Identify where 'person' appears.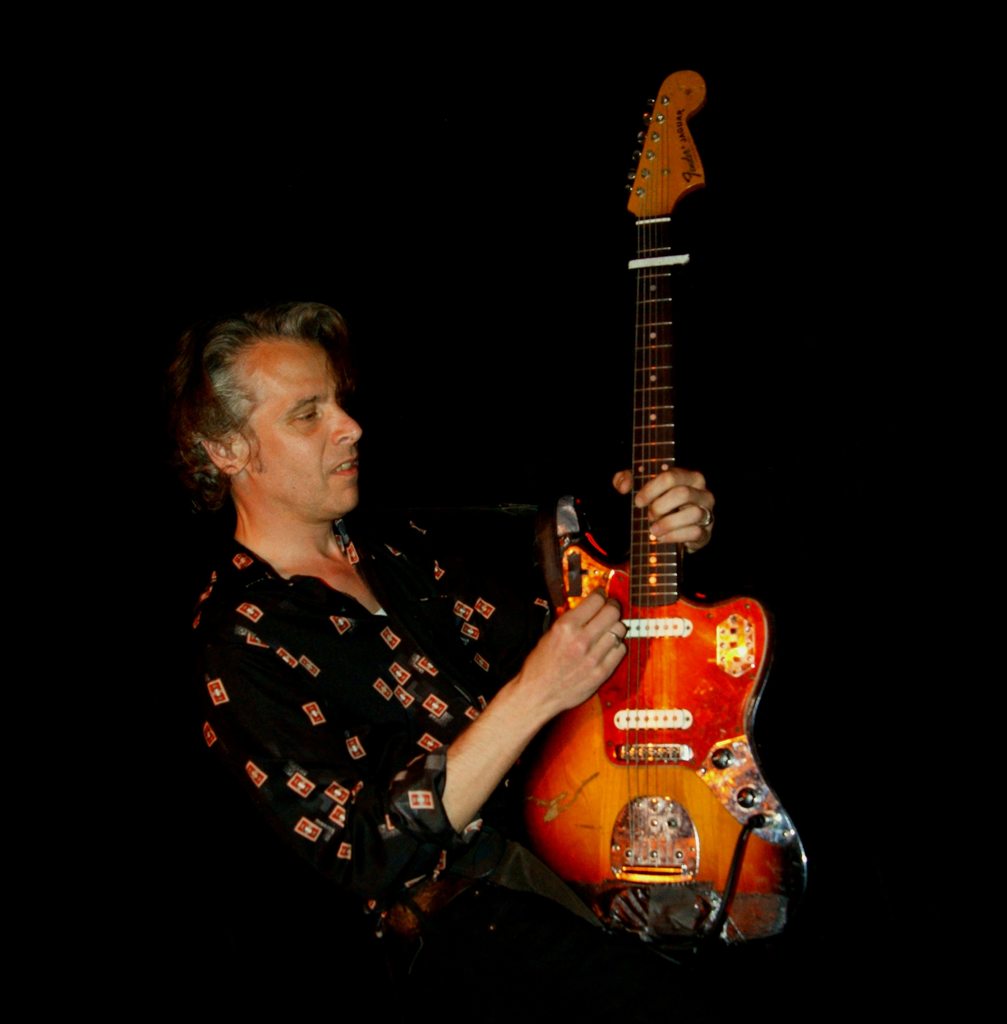
Appears at 189 308 715 1015.
